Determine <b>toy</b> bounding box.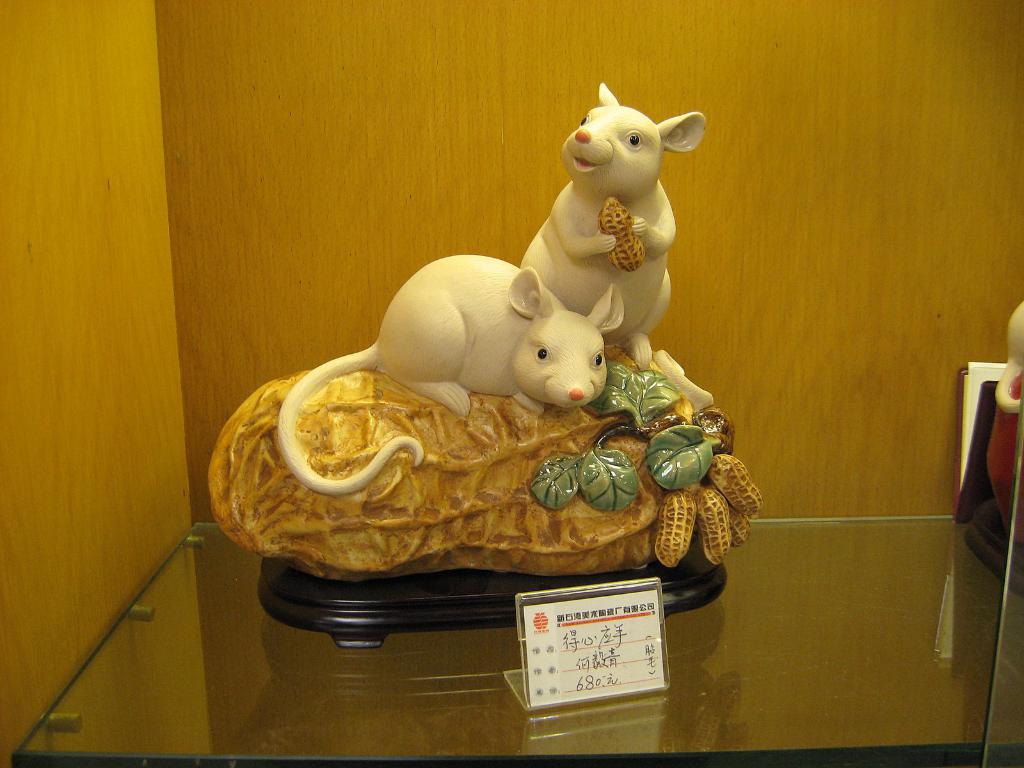
Determined: {"left": 226, "top": 110, "right": 725, "bottom": 641}.
